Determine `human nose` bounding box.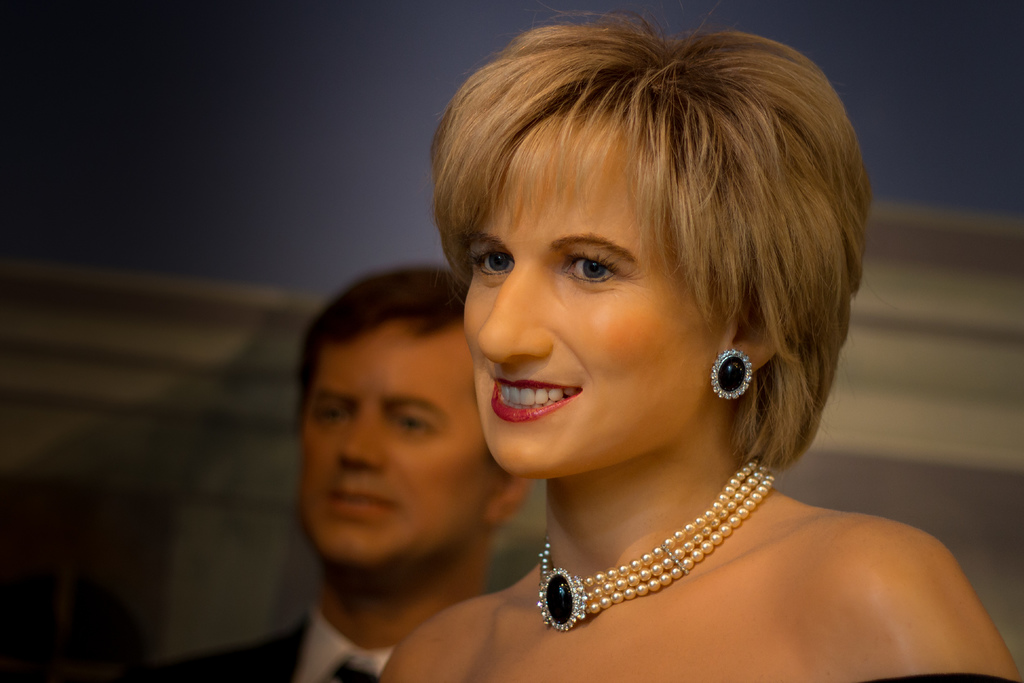
Determined: rect(337, 416, 383, 466).
